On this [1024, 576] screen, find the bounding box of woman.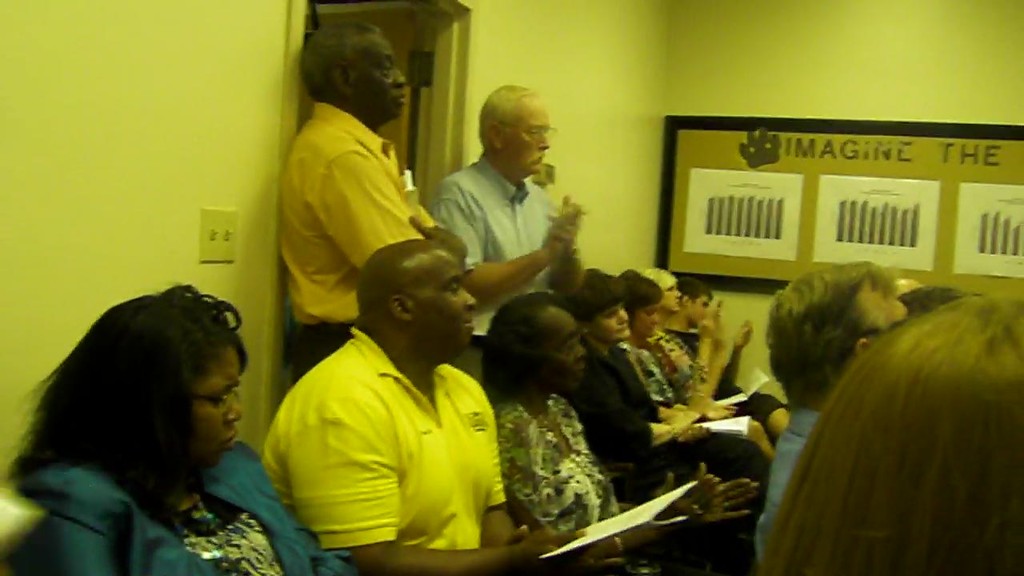
Bounding box: <box>472,277,766,575</box>.
